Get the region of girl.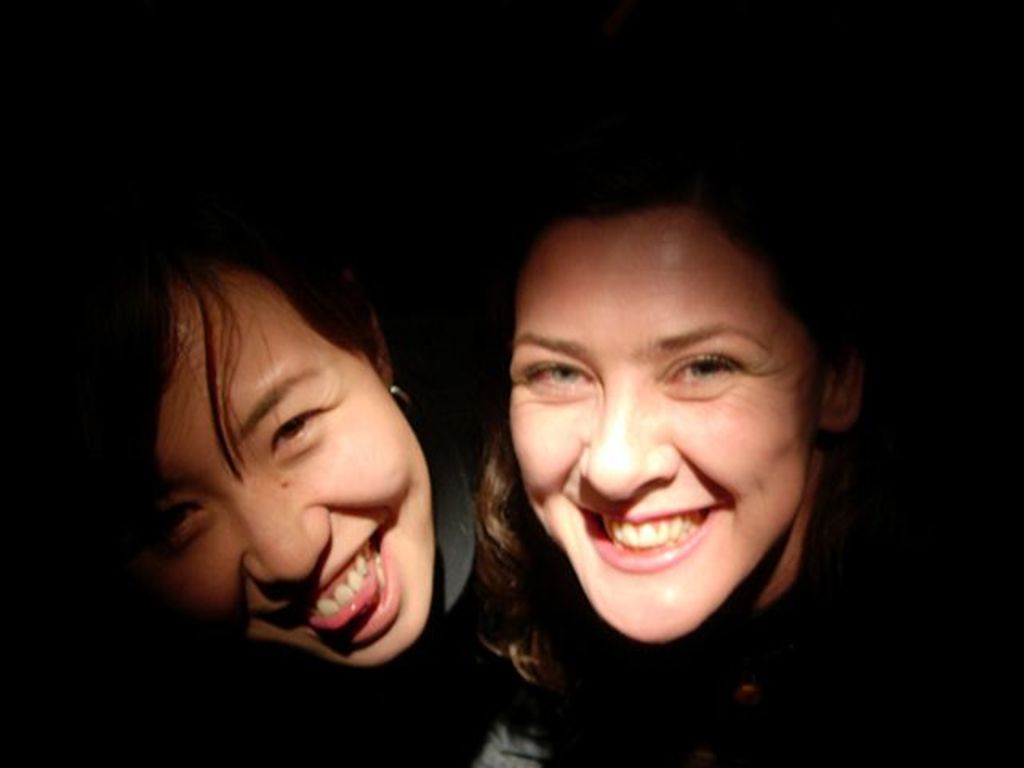
box=[0, 200, 587, 766].
